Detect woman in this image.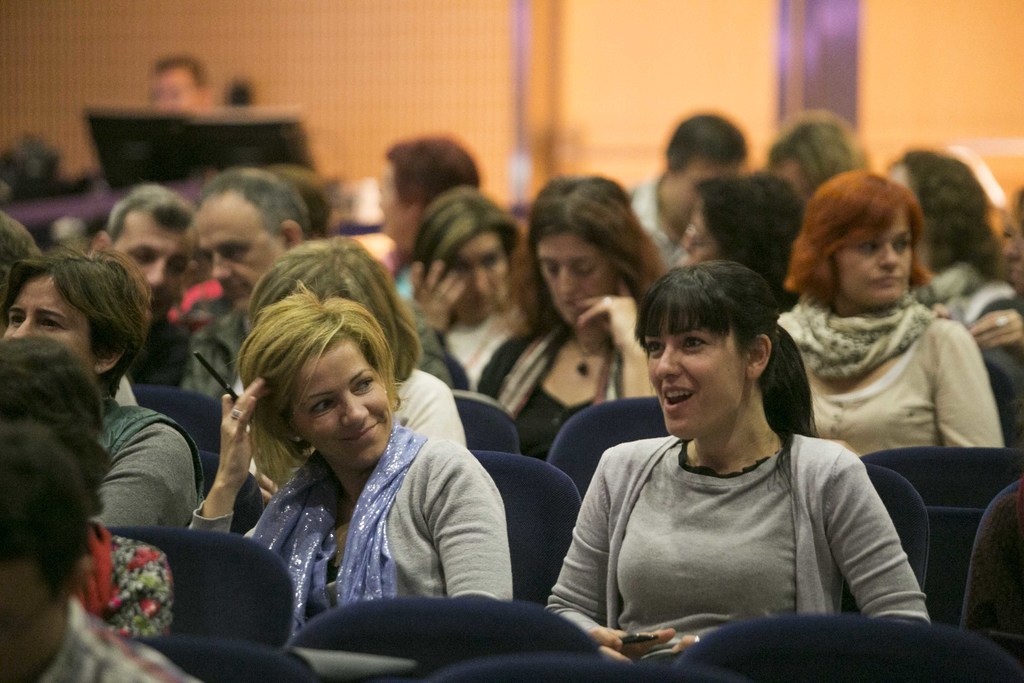
Detection: left=402, top=185, right=528, bottom=385.
